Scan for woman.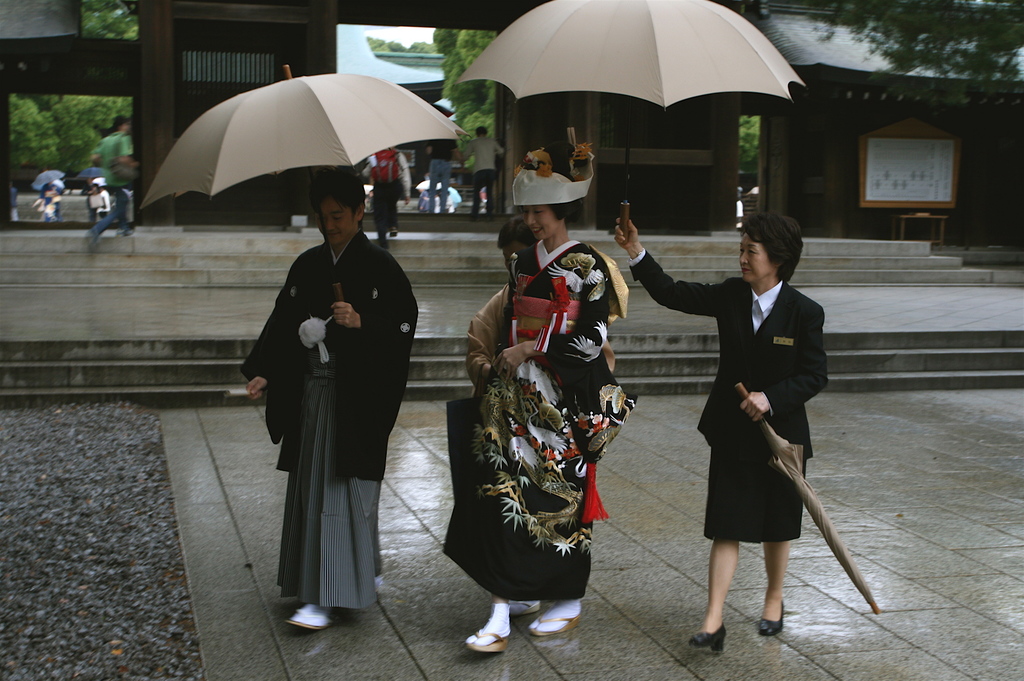
Scan result: l=442, t=171, r=634, b=653.
